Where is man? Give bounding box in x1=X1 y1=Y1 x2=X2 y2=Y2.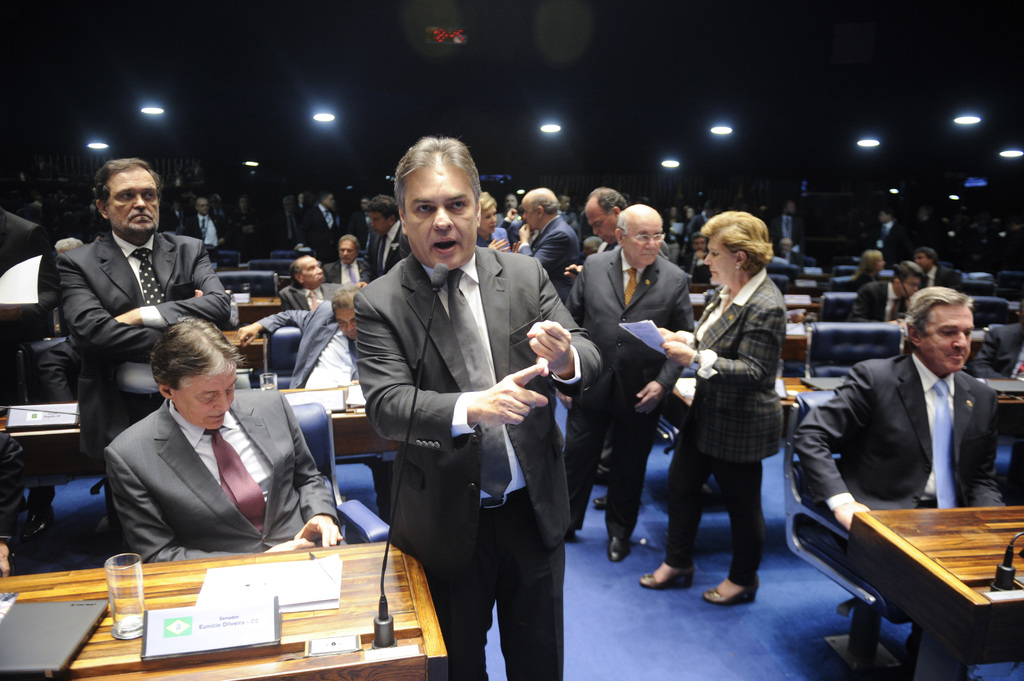
x1=776 y1=239 x2=797 y2=265.
